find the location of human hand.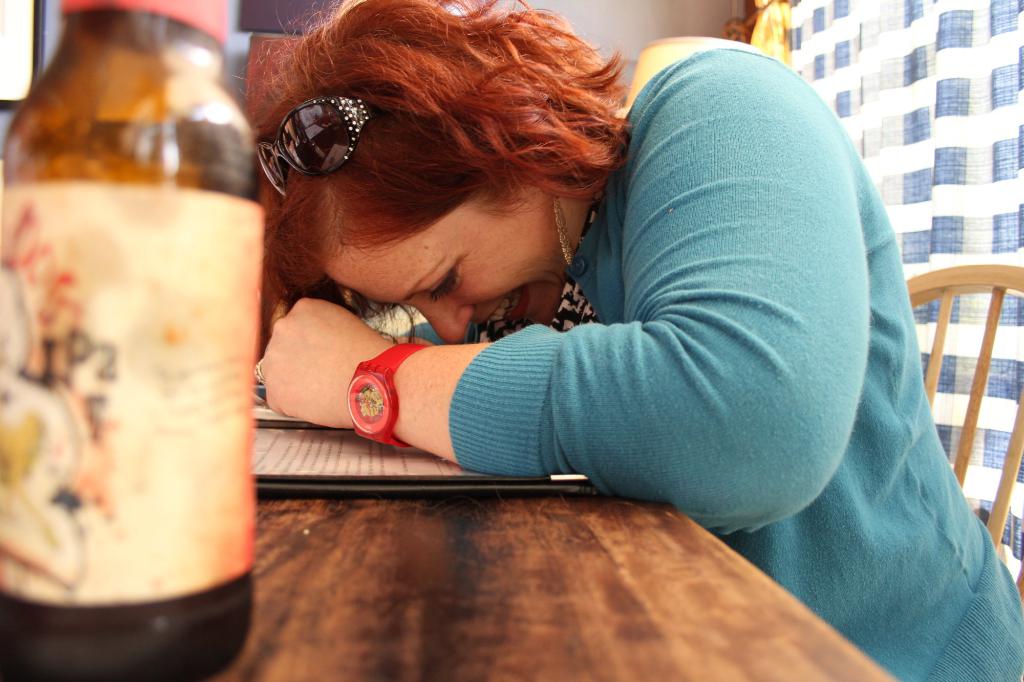
Location: BBox(254, 291, 393, 432).
